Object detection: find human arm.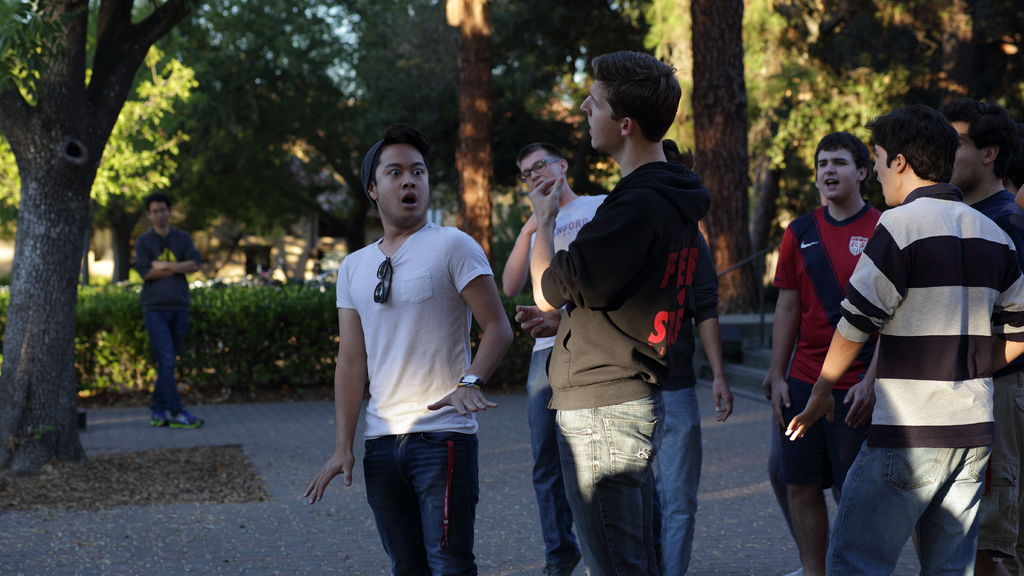
bbox=(763, 221, 808, 415).
